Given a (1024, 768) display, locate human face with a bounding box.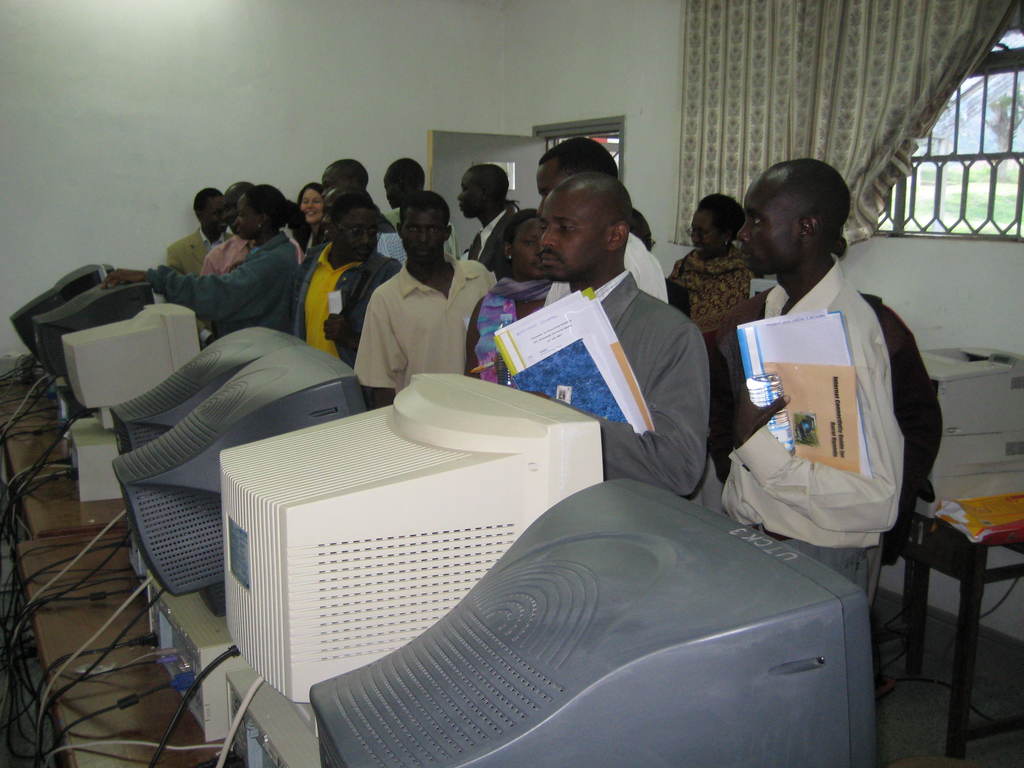
Located: bbox=[382, 168, 403, 210].
